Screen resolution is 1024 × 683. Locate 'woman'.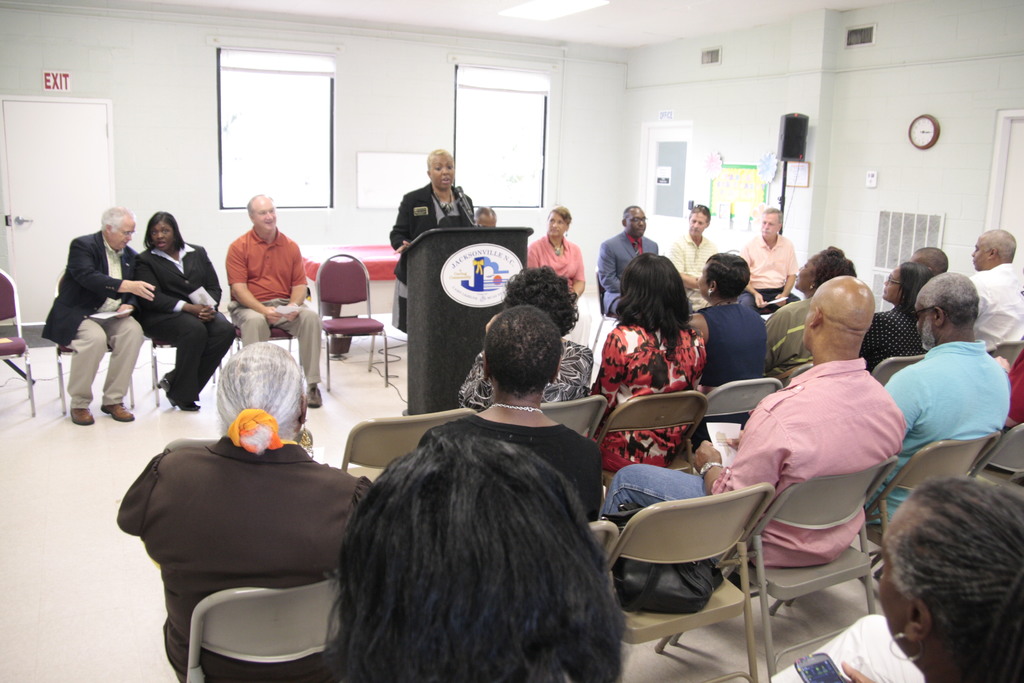
<box>531,202,581,298</box>.
